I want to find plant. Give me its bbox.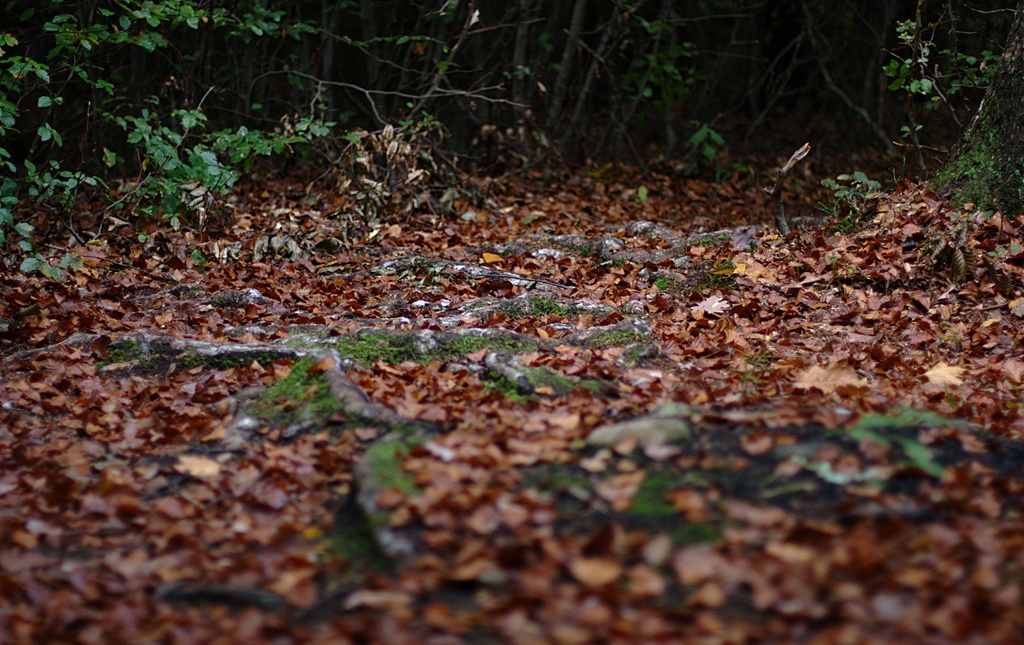
[812, 165, 885, 235].
